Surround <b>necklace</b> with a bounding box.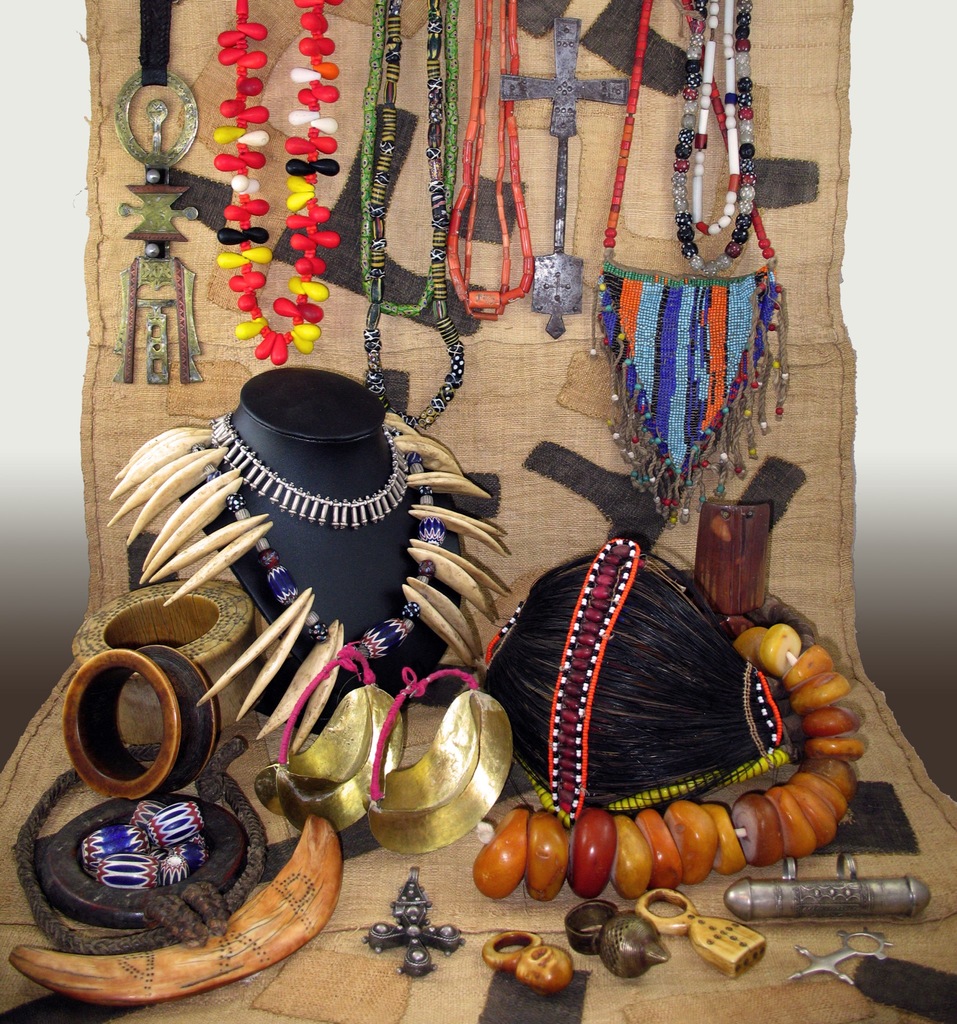
region(590, 0, 786, 531).
